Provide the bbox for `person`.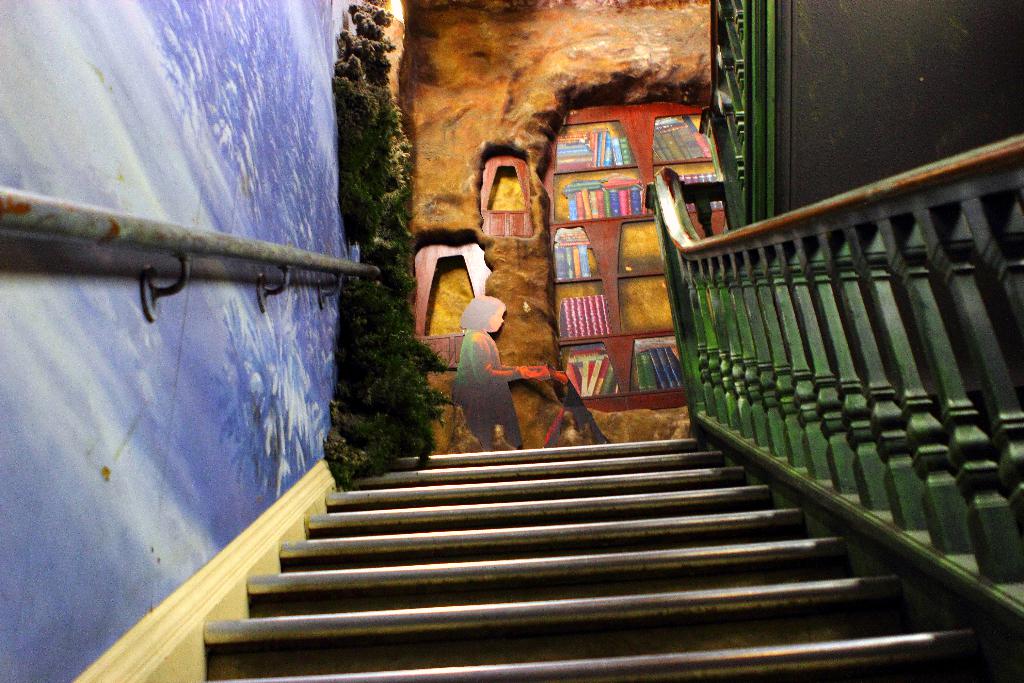
pyautogui.locateOnScreen(459, 293, 614, 449).
